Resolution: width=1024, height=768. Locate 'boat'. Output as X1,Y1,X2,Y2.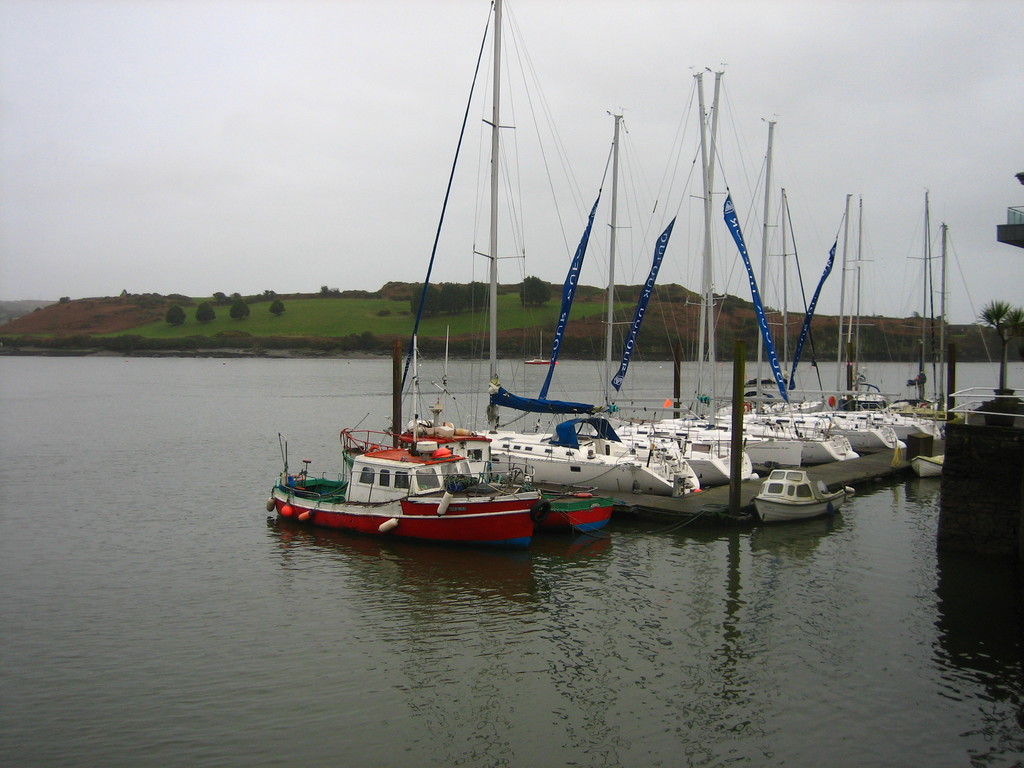
742,463,857,518.
